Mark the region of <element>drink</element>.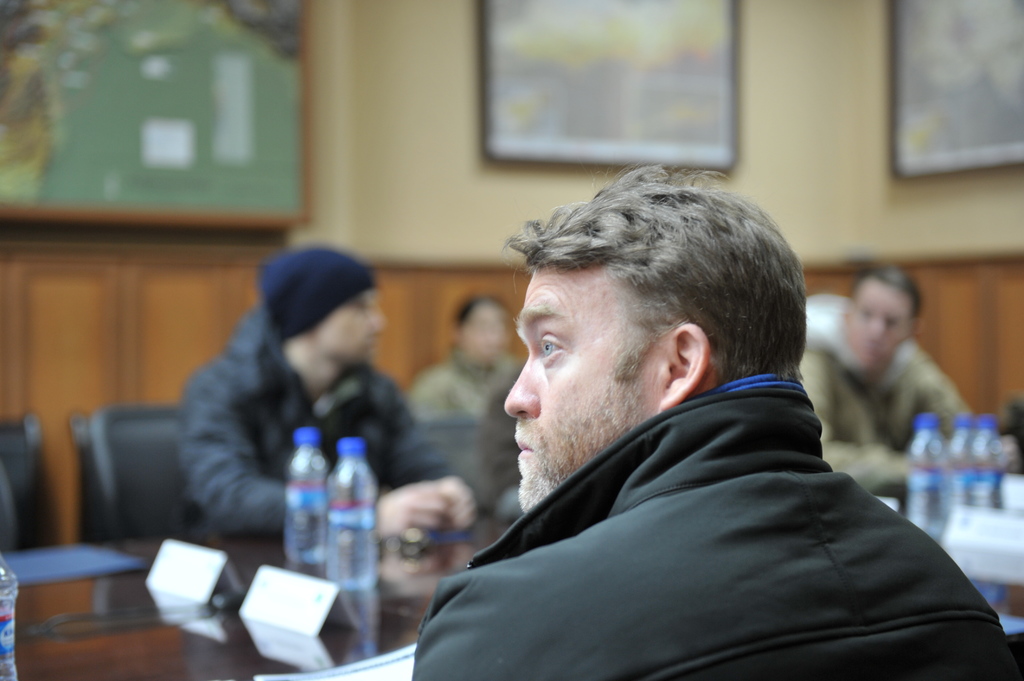
Region: pyautogui.locateOnScreen(968, 448, 1005, 507).
